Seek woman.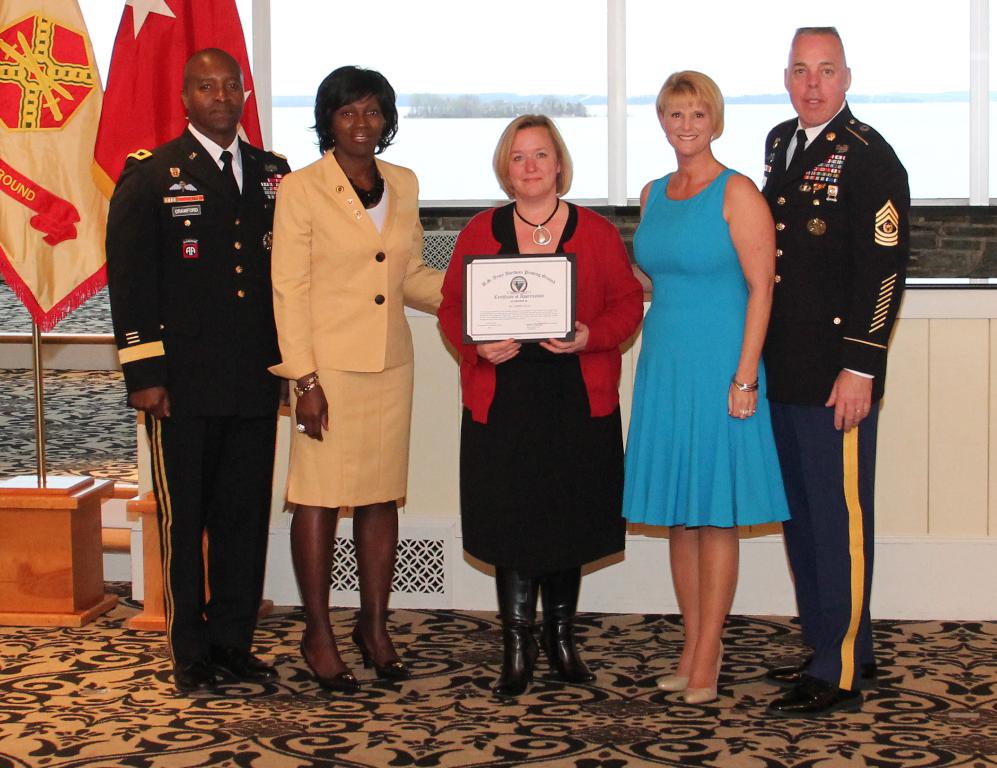
l=626, t=73, r=775, b=708.
